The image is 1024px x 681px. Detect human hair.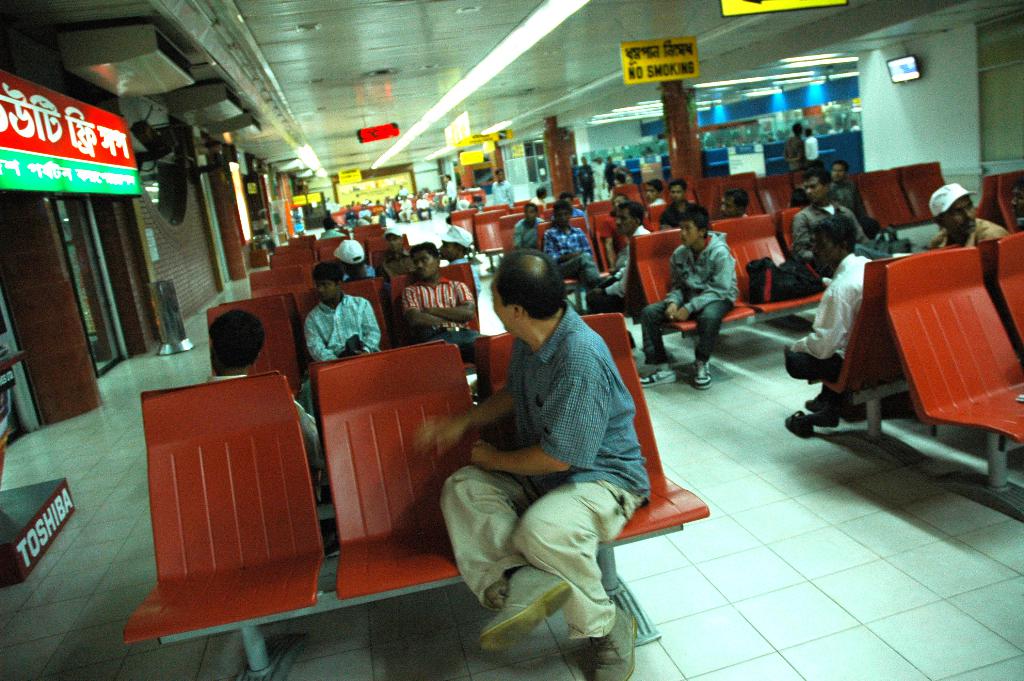
Detection: 676 203 714 229.
